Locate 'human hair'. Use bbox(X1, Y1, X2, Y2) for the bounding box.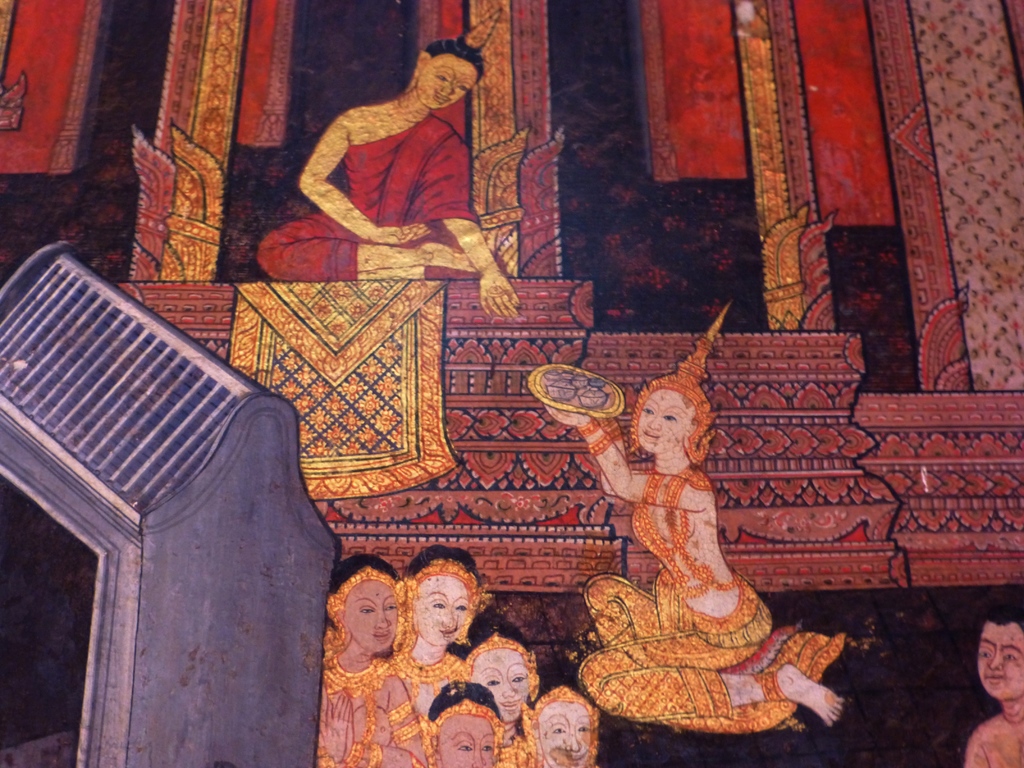
bbox(980, 601, 1023, 639).
